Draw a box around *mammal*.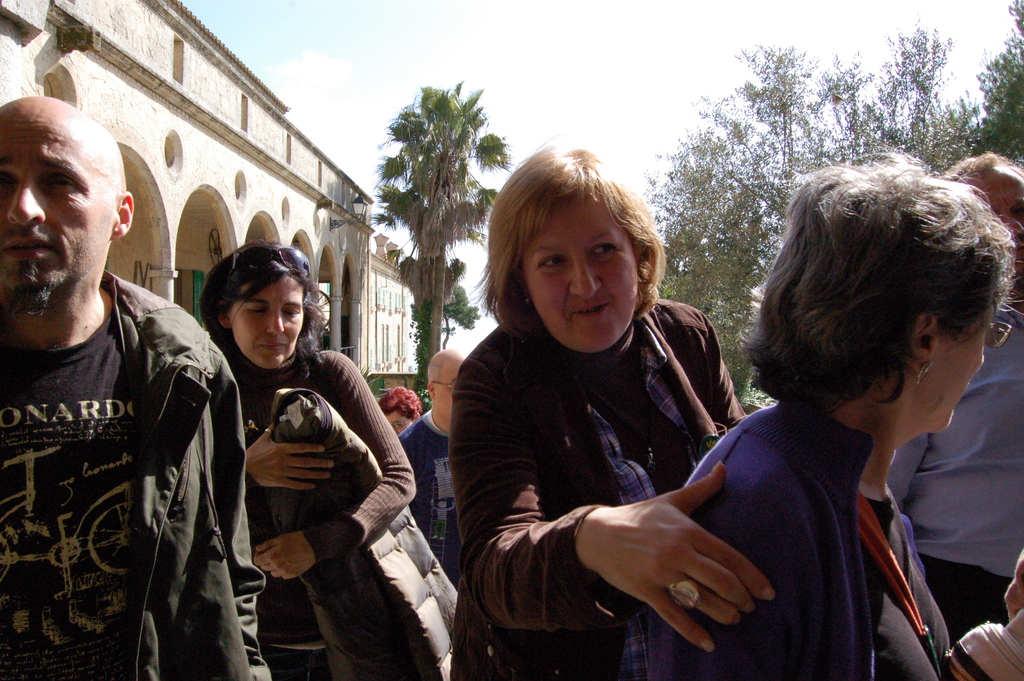
bbox=[378, 387, 424, 433].
